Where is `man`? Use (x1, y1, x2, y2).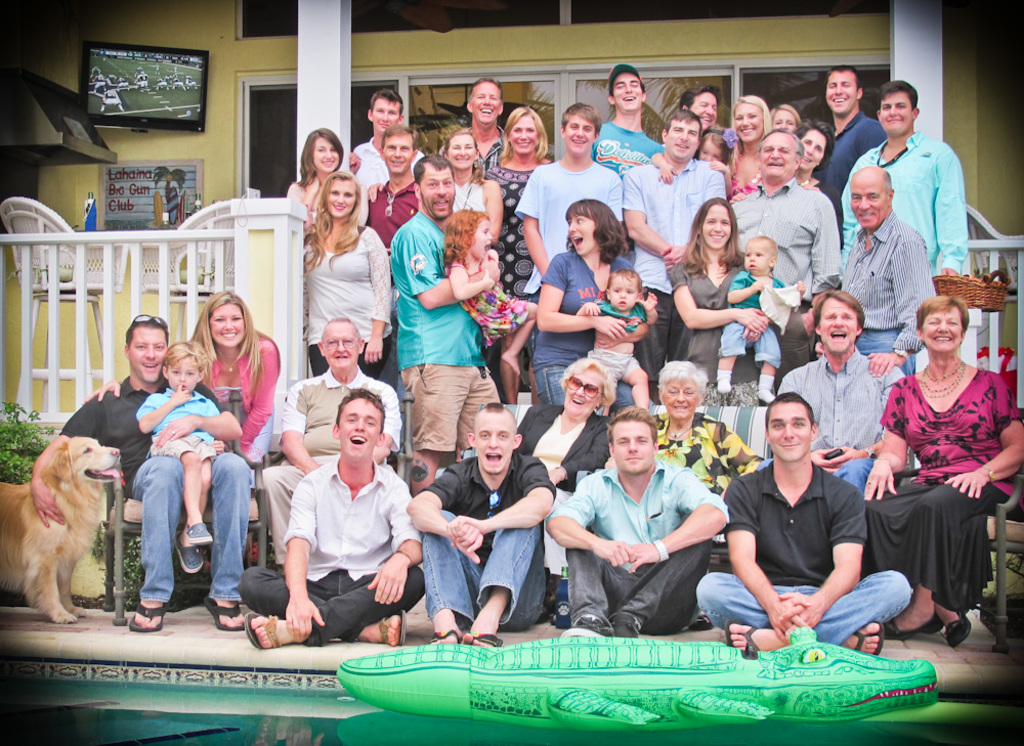
(585, 61, 665, 179).
